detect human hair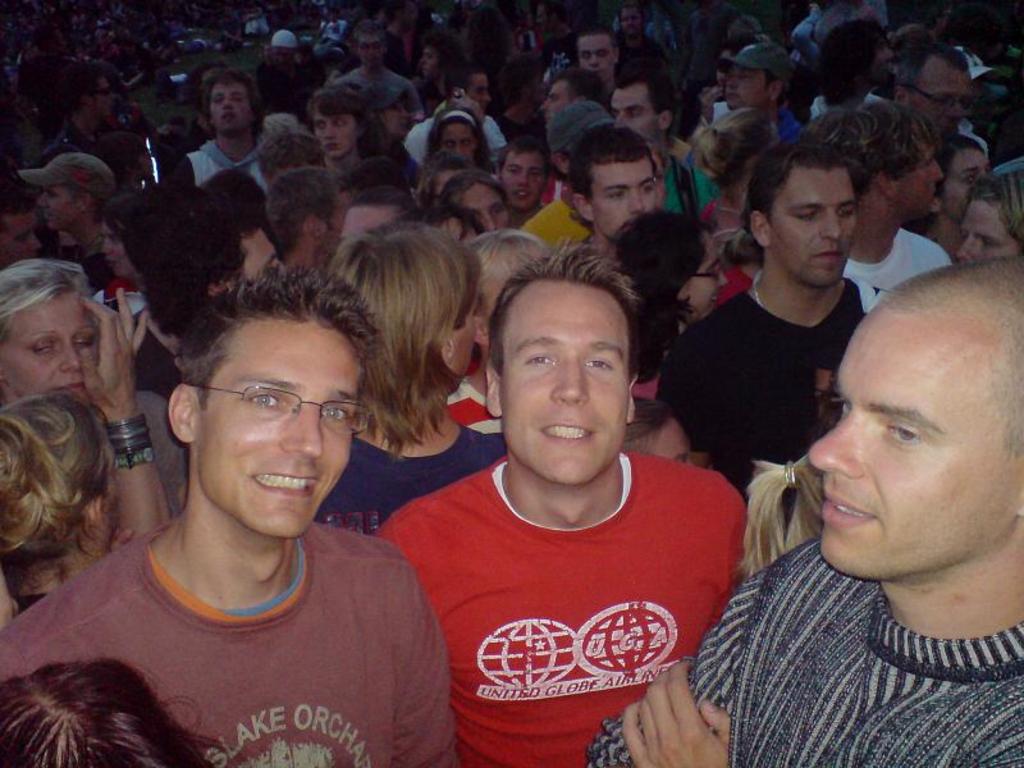
[941,140,986,189]
